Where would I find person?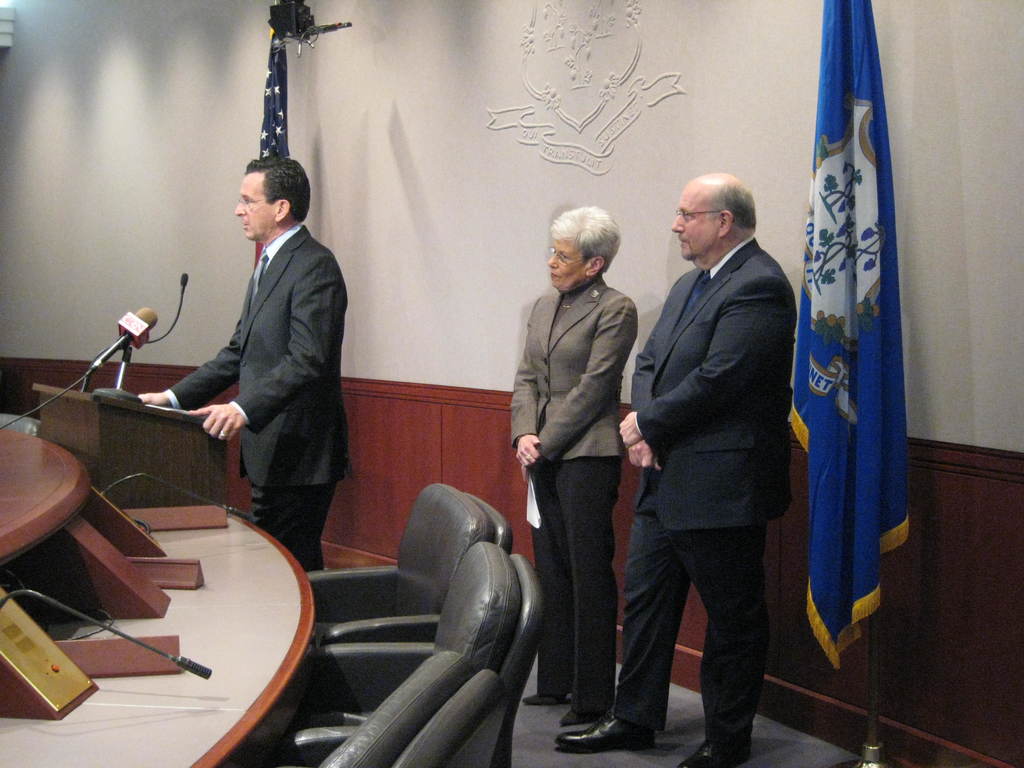
At bbox=[136, 161, 359, 574].
